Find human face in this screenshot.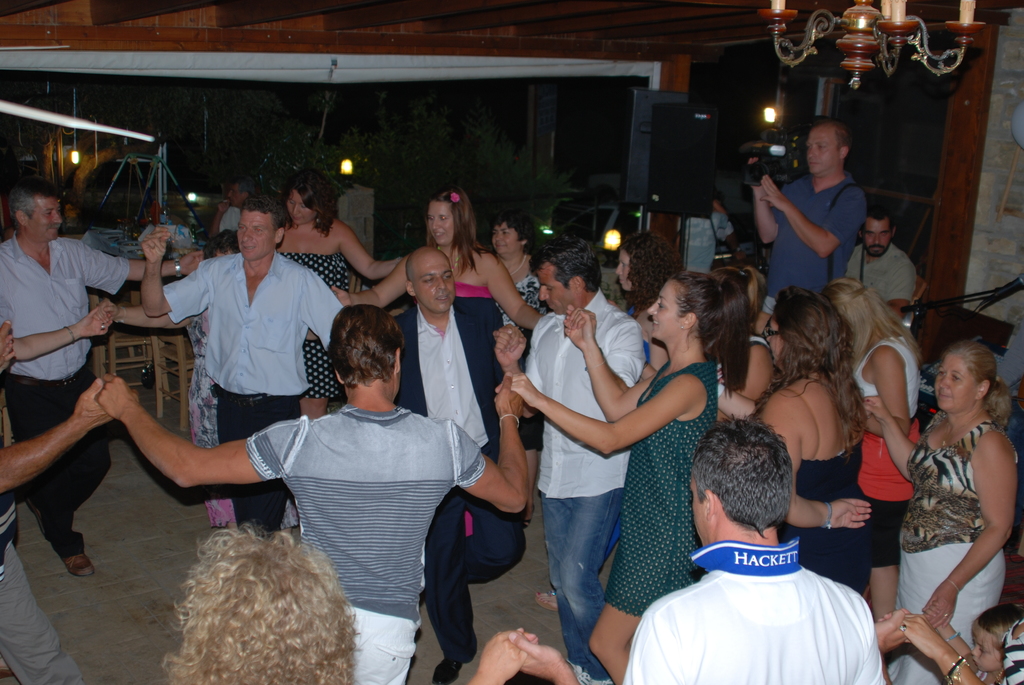
The bounding box for human face is 618,250,630,294.
